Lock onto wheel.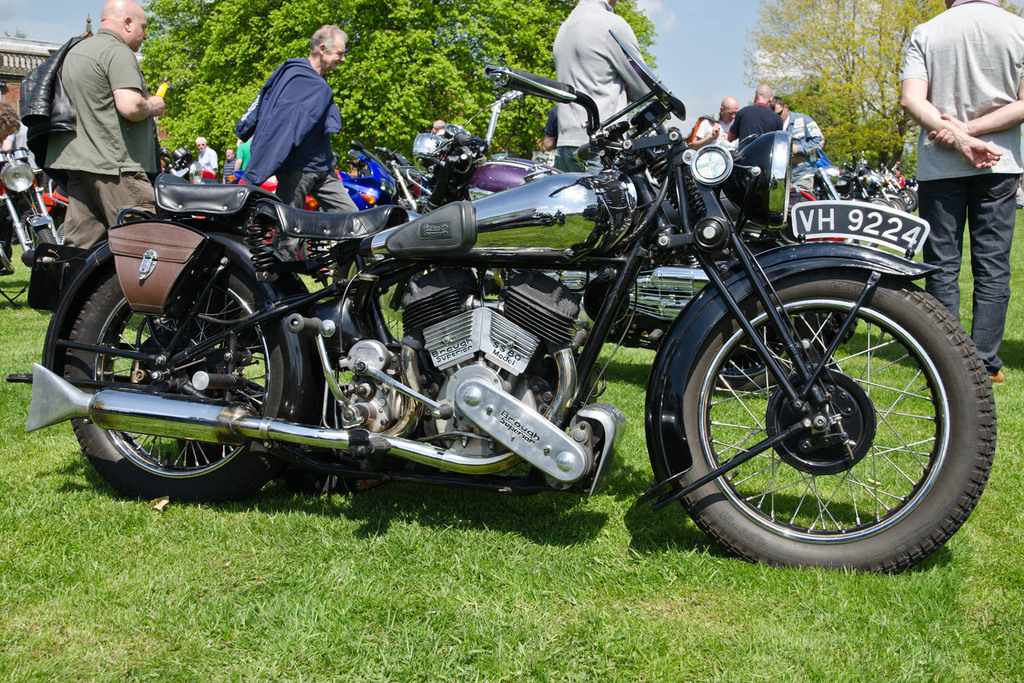
Locked: (30, 225, 63, 264).
